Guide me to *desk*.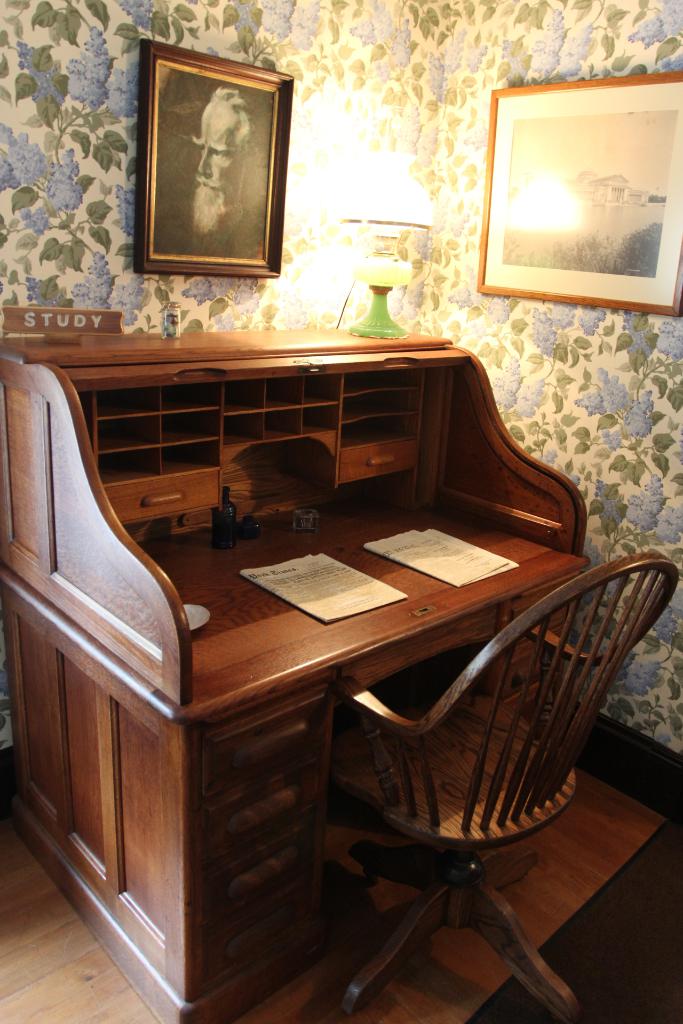
Guidance: (26, 326, 588, 1023).
